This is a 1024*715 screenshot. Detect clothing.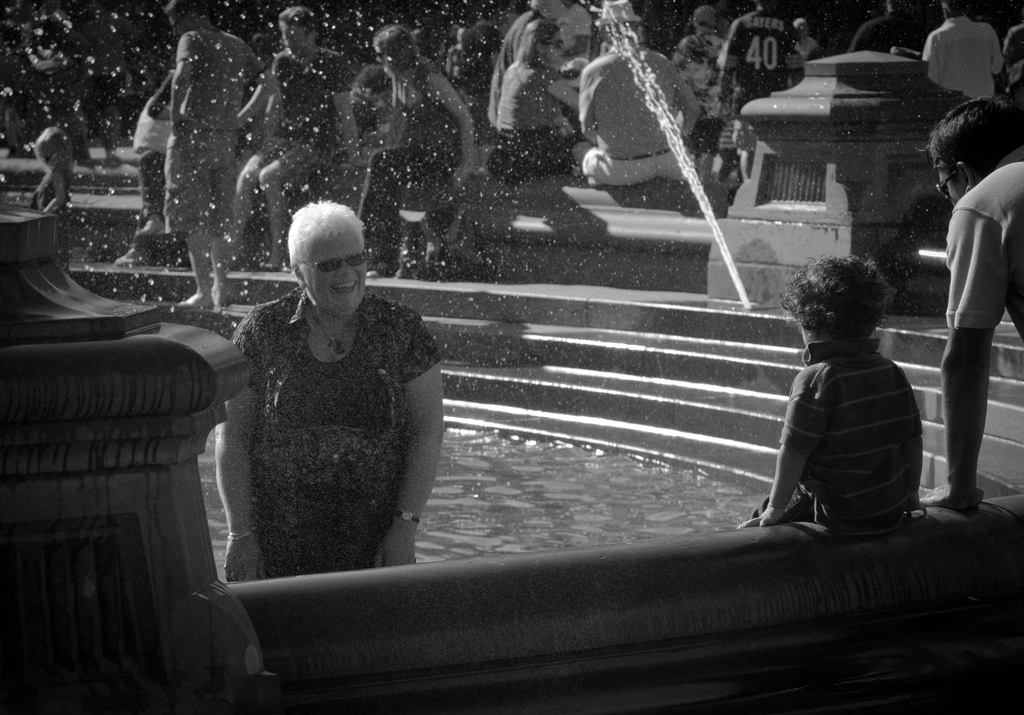
922,12,1004,99.
